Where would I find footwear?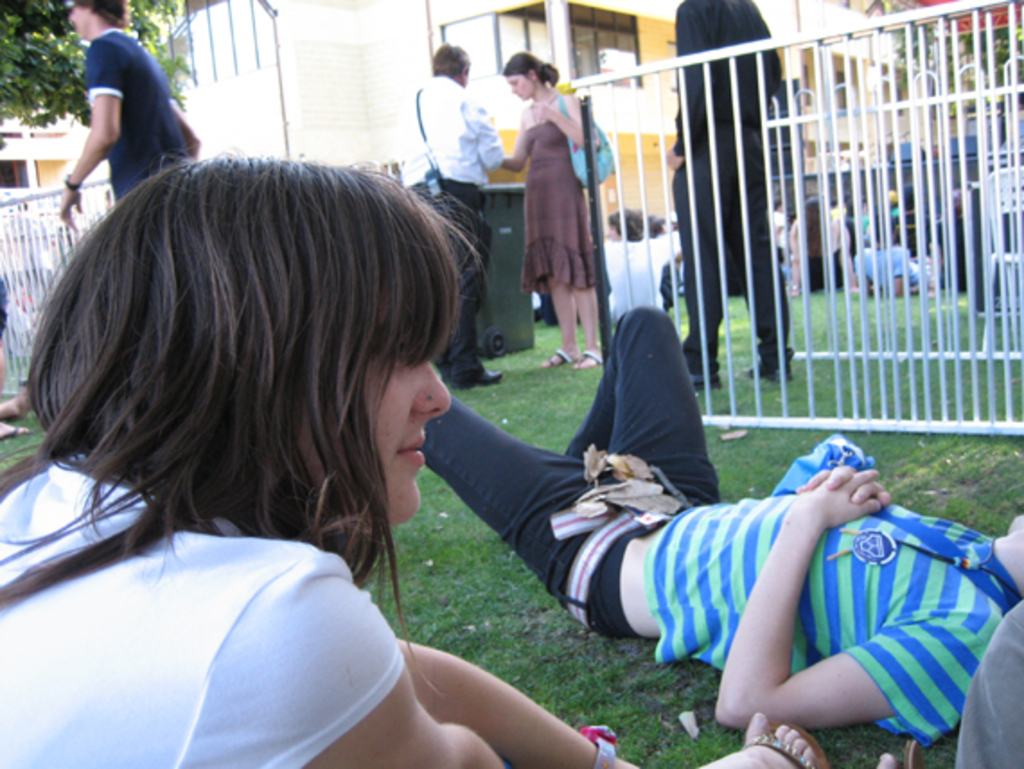
At <box>564,343,604,368</box>.
